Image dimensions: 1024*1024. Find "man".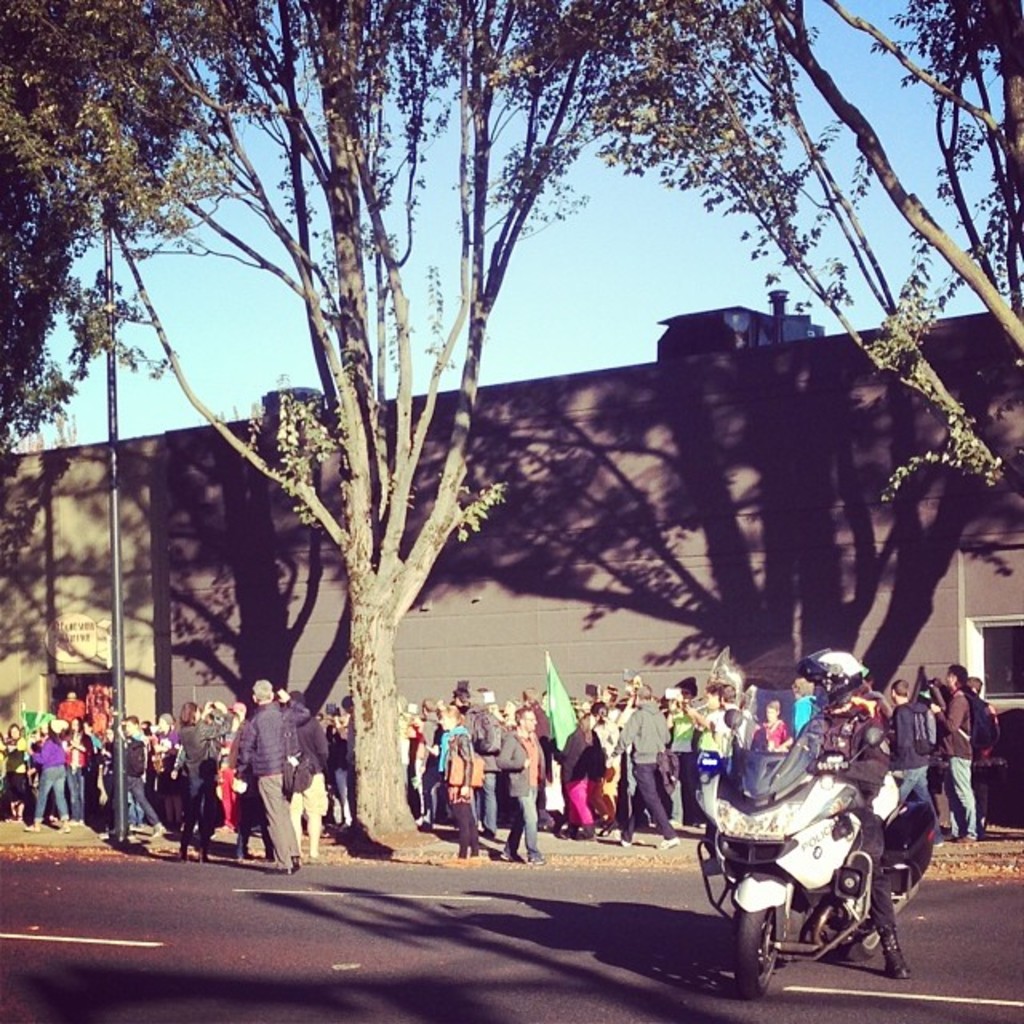
219,682,320,850.
